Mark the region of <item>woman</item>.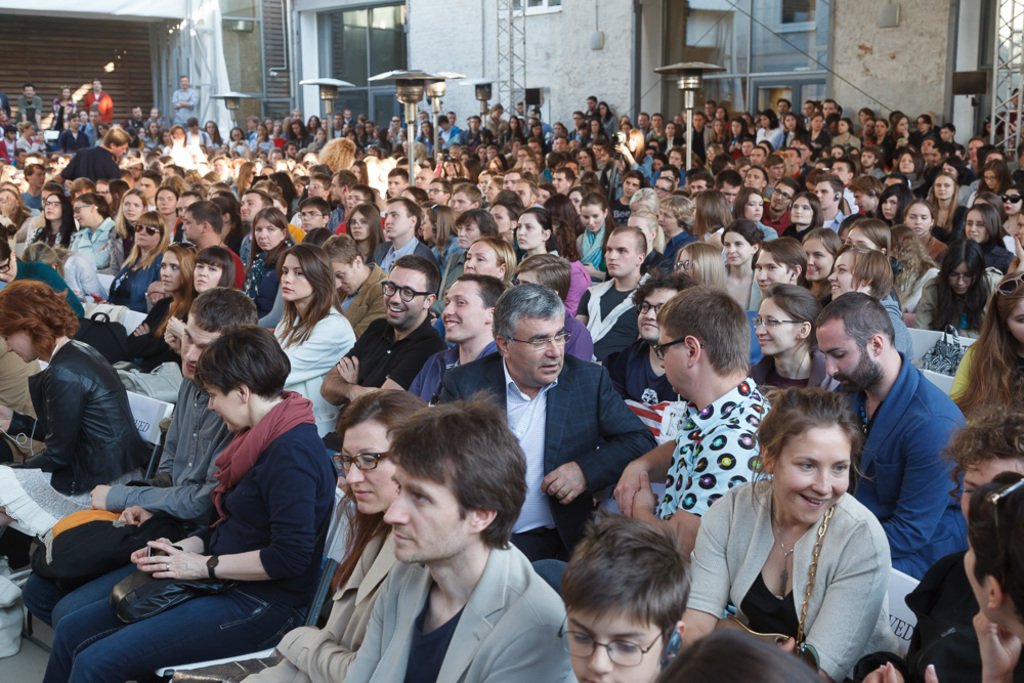
Region: (967, 155, 1012, 205).
